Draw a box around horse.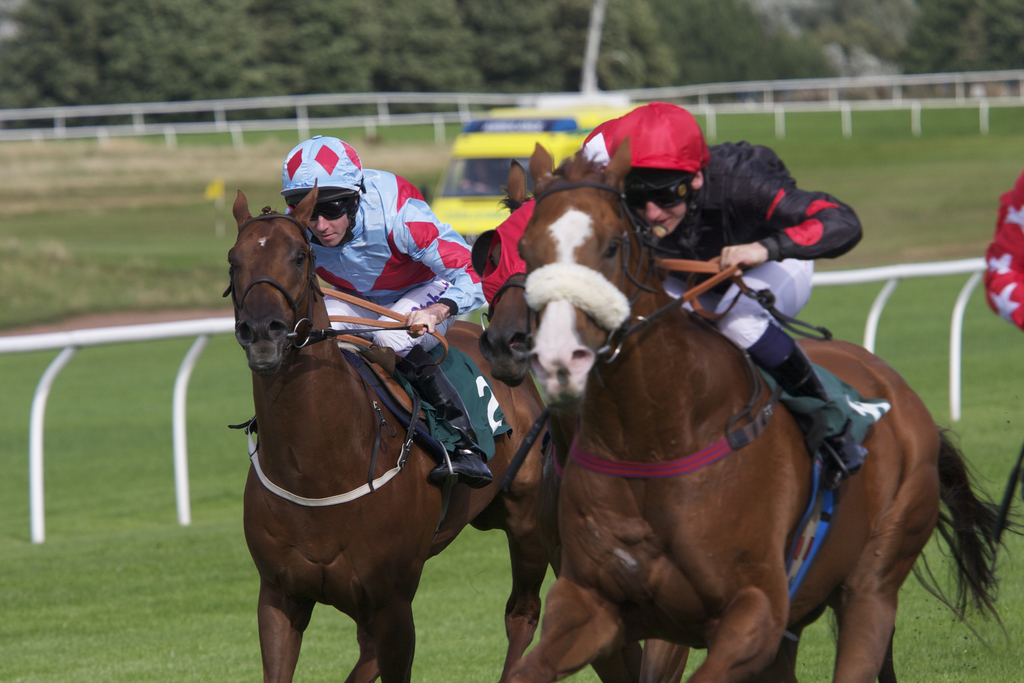
bbox=[478, 159, 895, 682].
